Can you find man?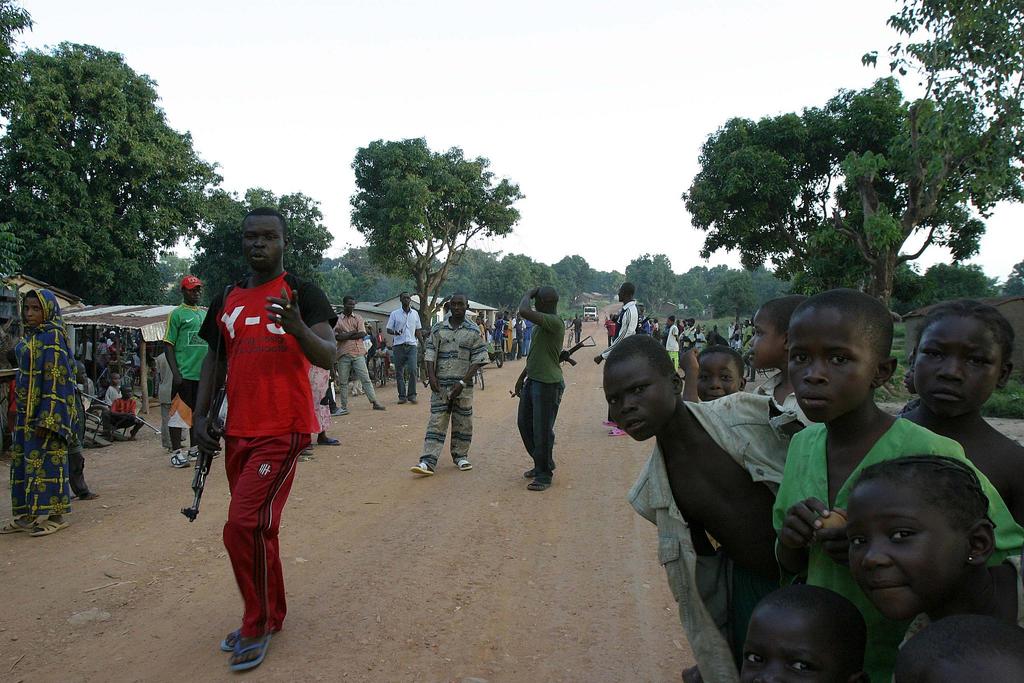
Yes, bounding box: Rect(569, 315, 581, 341).
